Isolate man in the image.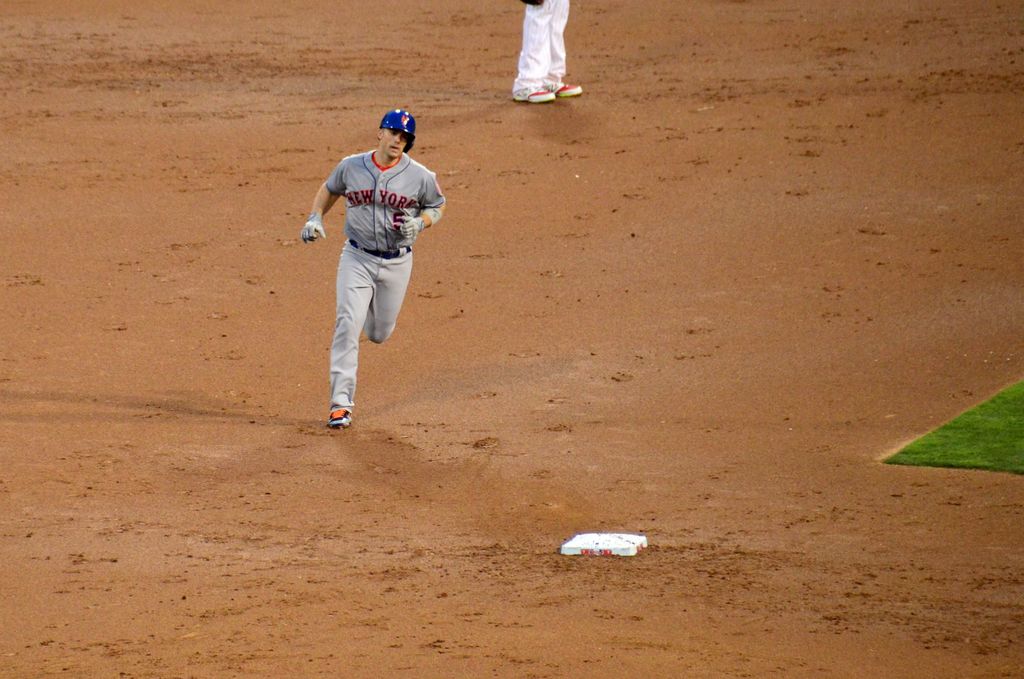
Isolated region: 302, 86, 448, 445.
